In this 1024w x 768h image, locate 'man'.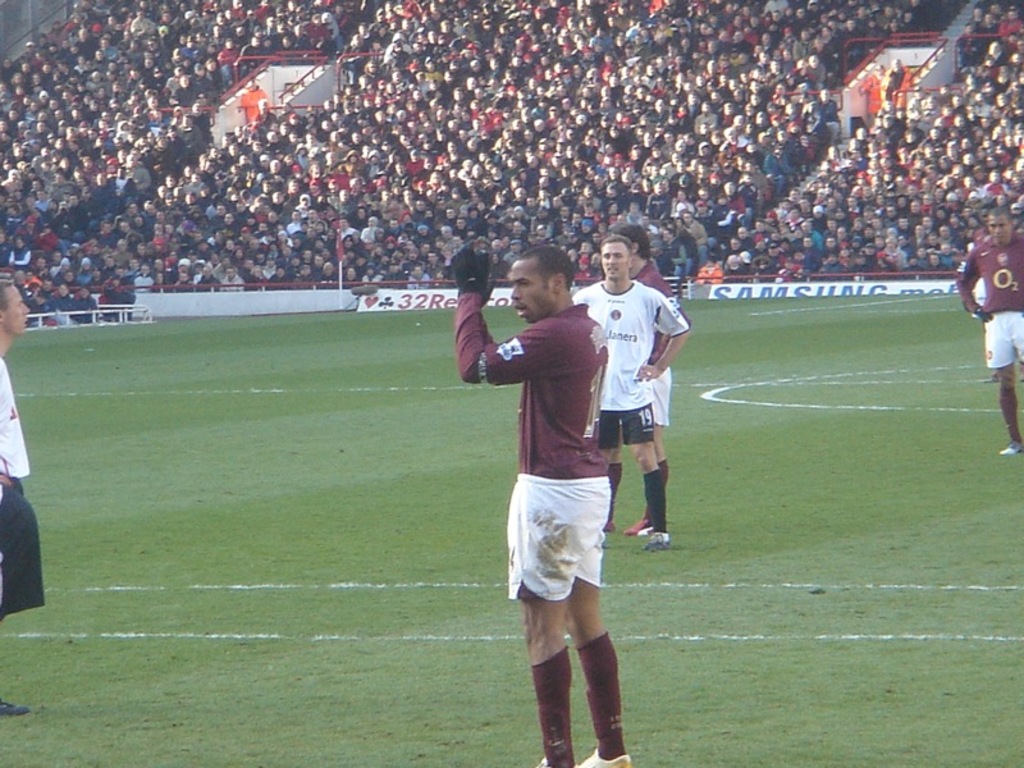
Bounding box: x1=957, y1=207, x2=1023, y2=457.
